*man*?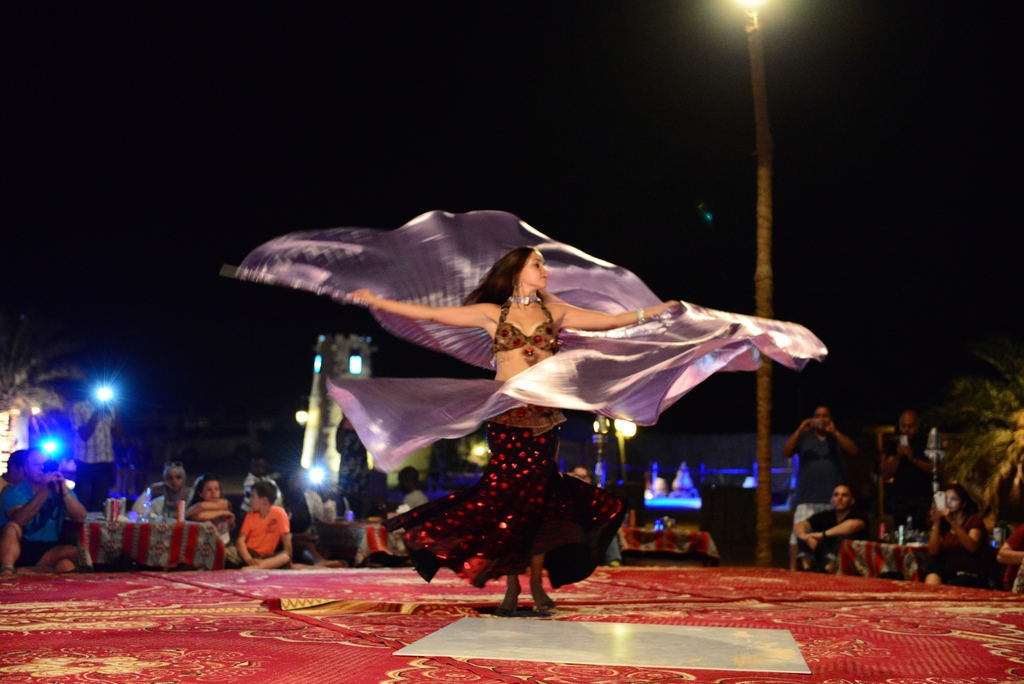
<bbox>881, 411, 939, 529</bbox>
